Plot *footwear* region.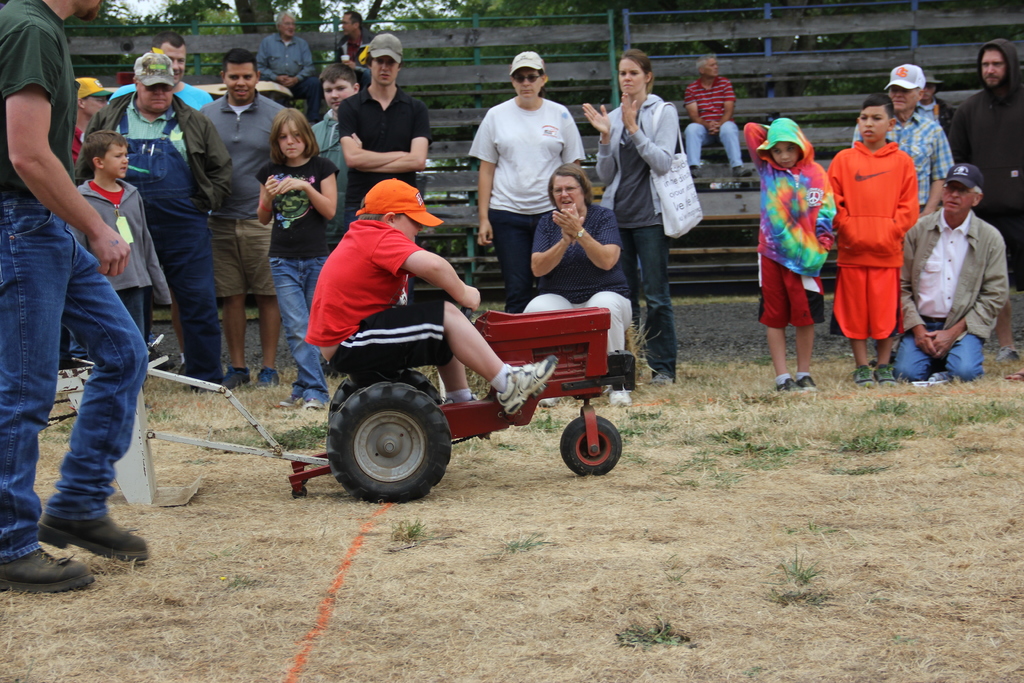
Plotted at 652/372/675/387.
